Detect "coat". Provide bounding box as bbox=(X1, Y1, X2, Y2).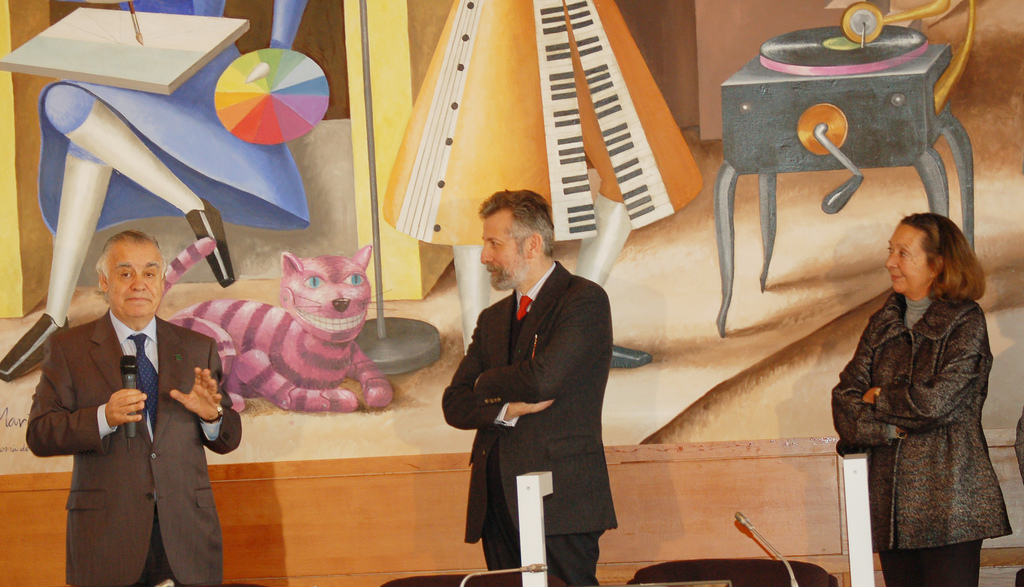
bbox=(24, 299, 253, 579).
